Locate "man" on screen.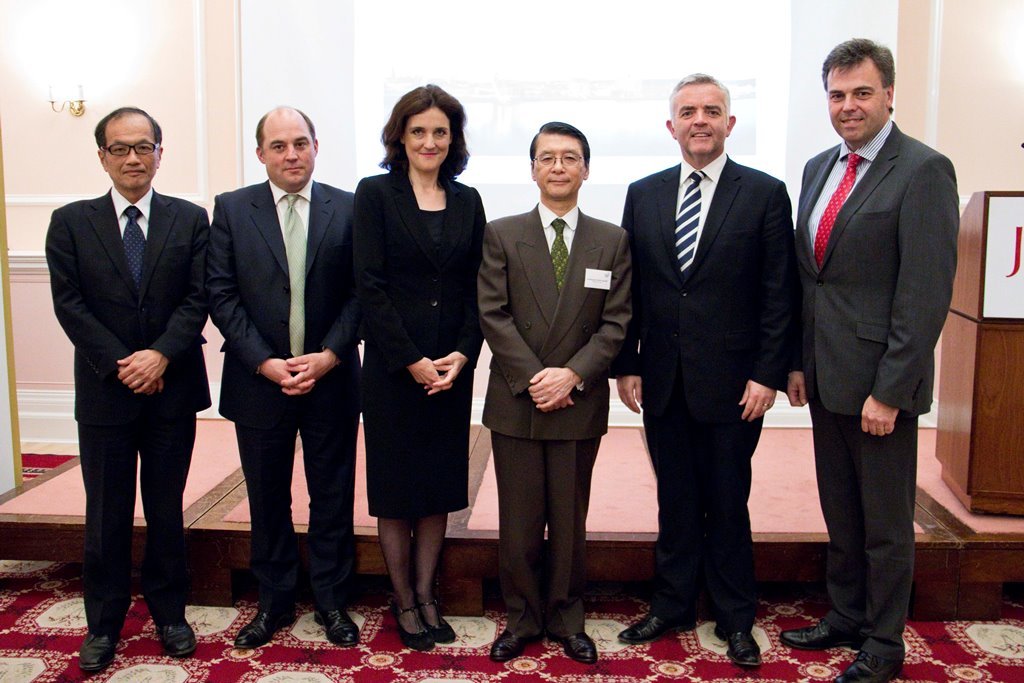
On screen at [474, 117, 637, 669].
